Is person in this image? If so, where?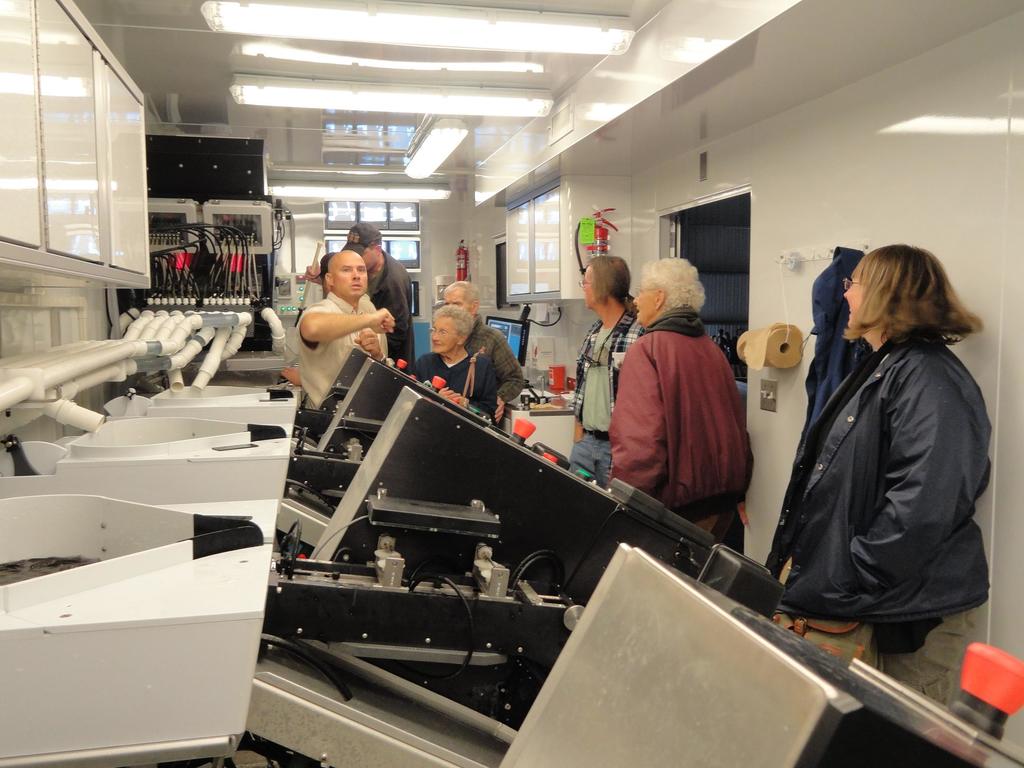
Yes, at 570, 257, 644, 488.
